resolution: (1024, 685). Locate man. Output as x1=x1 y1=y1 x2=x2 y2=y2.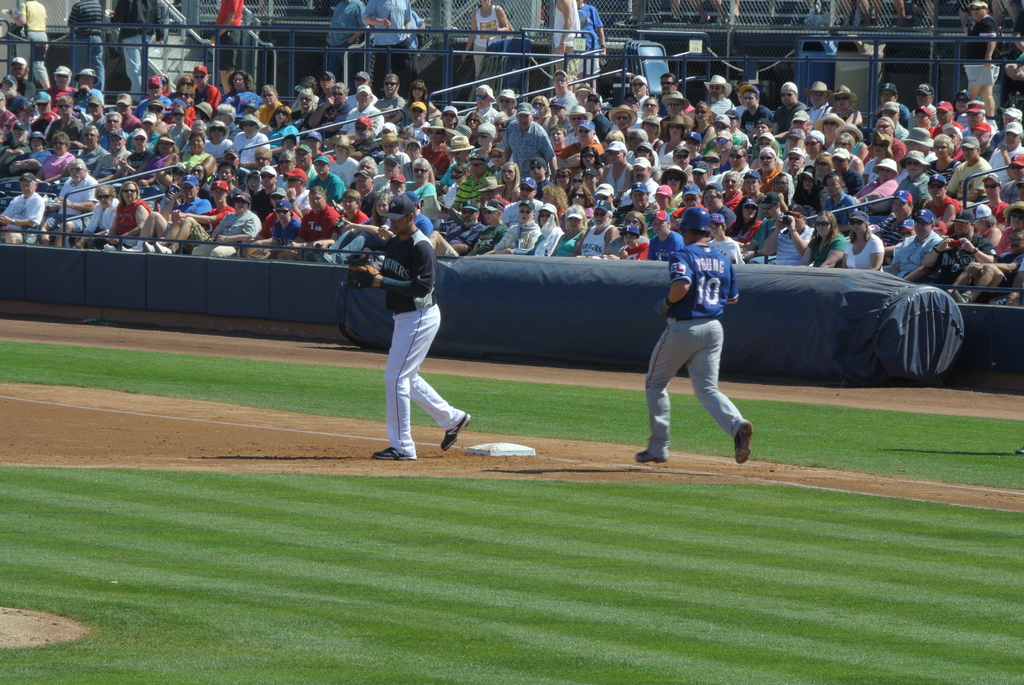
x1=920 y1=212 x2=997 y2=297.
